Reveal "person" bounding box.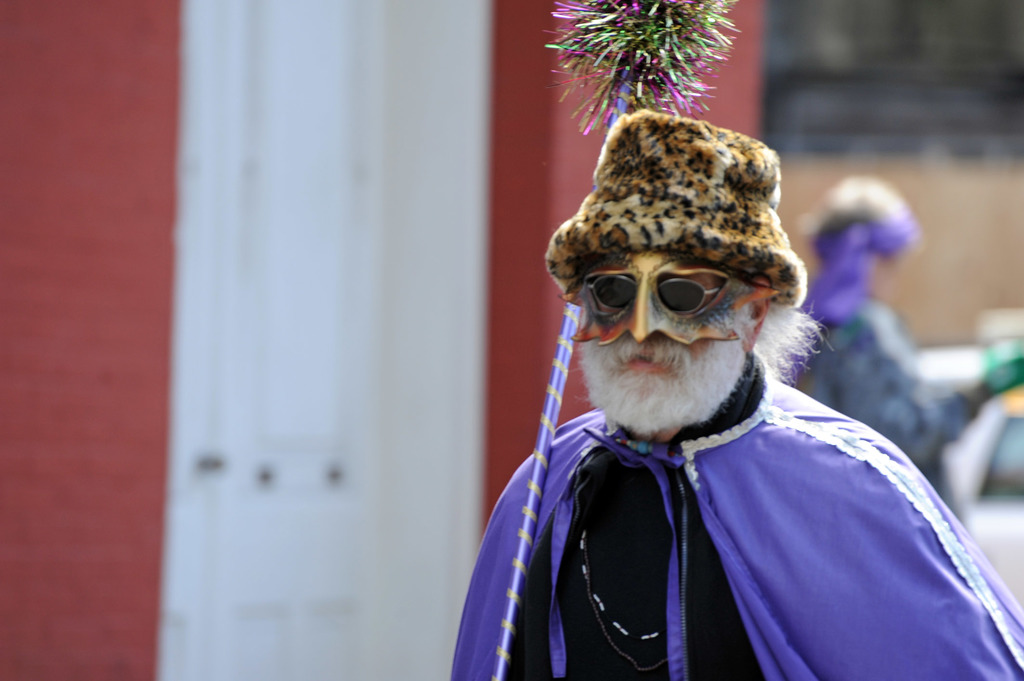
Revealed: (455,91,1009,645).
